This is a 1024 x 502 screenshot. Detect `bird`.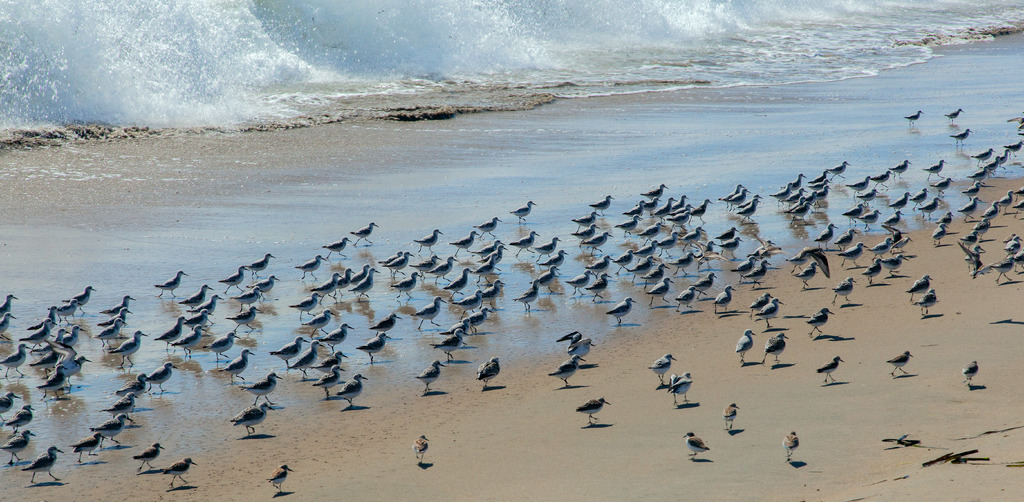
561 330 593 360.
